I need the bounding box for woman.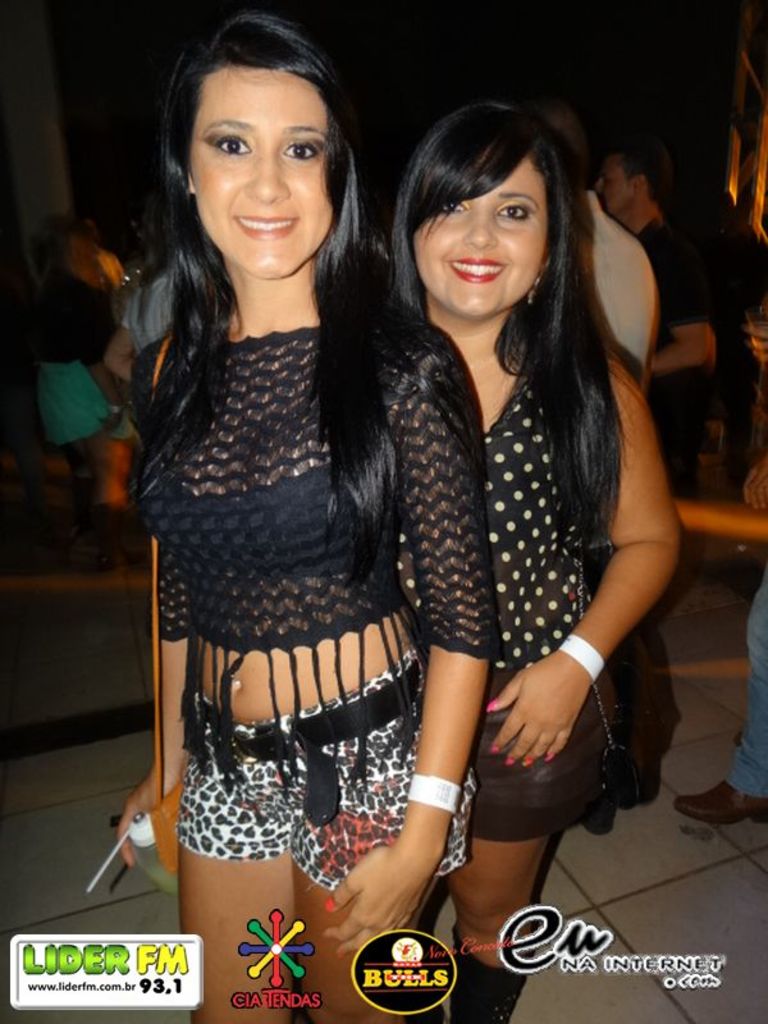
Here it is: box(396, 100, 692, 1023).
